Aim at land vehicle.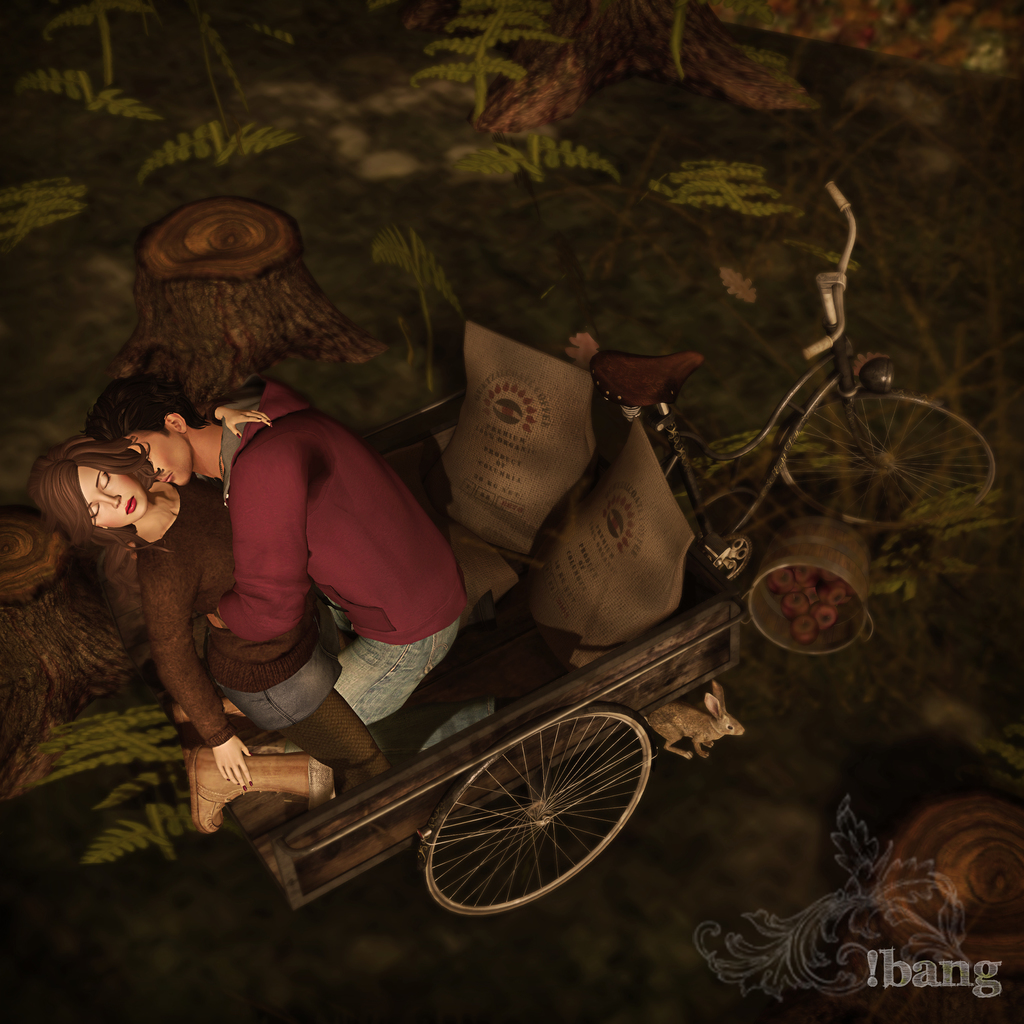
Aimed at locate(4, 231, 895, 956).
